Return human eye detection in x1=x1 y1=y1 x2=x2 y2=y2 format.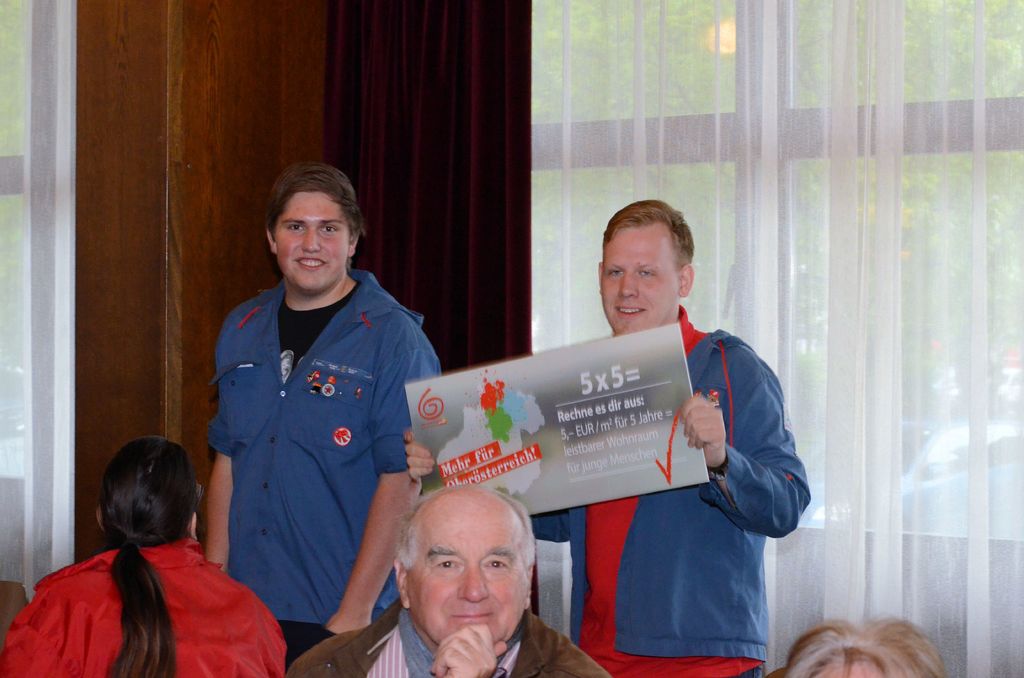
x1=482 y1=552 x2=511 y2=574.
